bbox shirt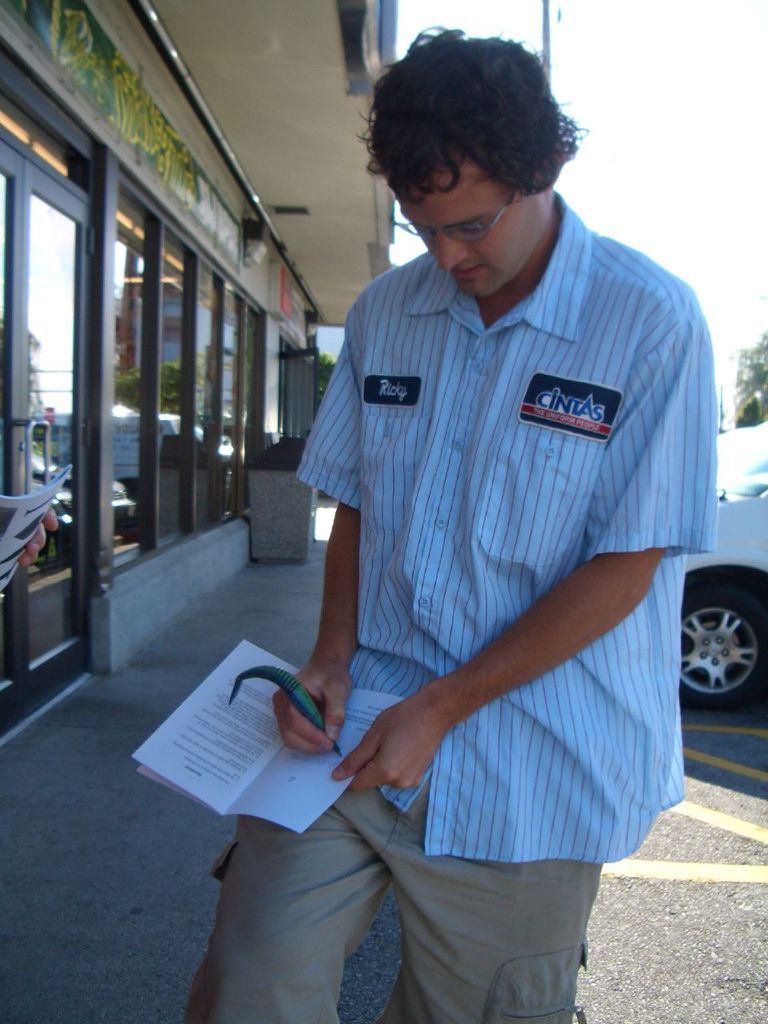
box=[290, 190, 719, 857]
